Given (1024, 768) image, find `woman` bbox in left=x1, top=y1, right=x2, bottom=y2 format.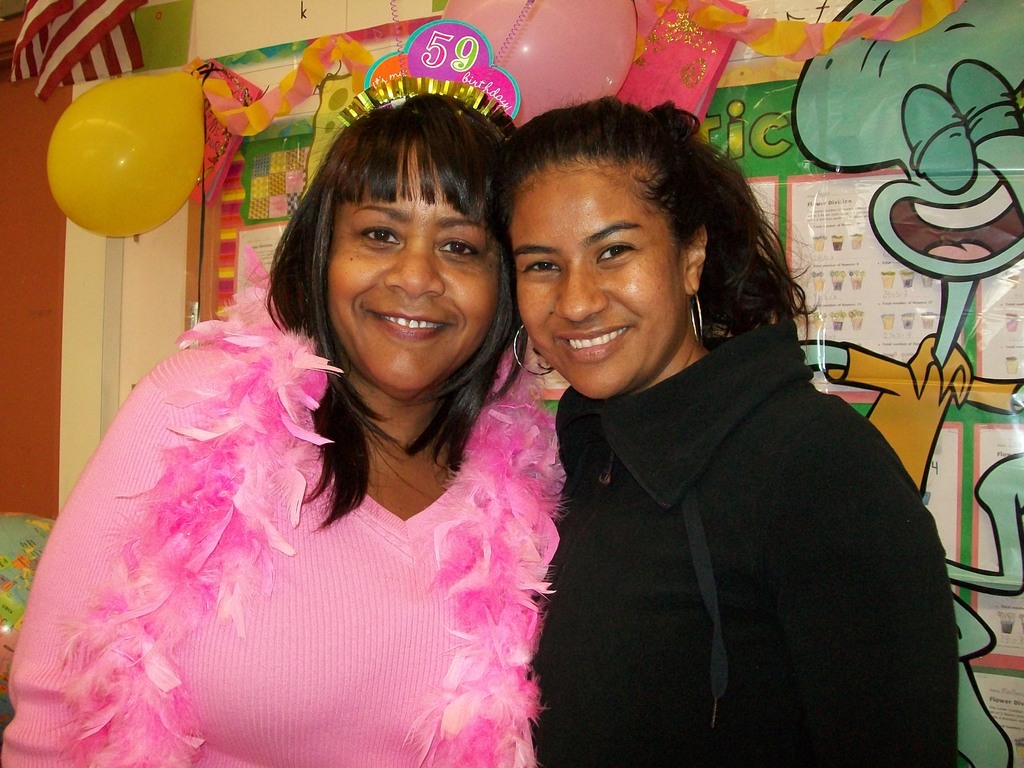
left=43, top=92, right=599, bottom=756.
